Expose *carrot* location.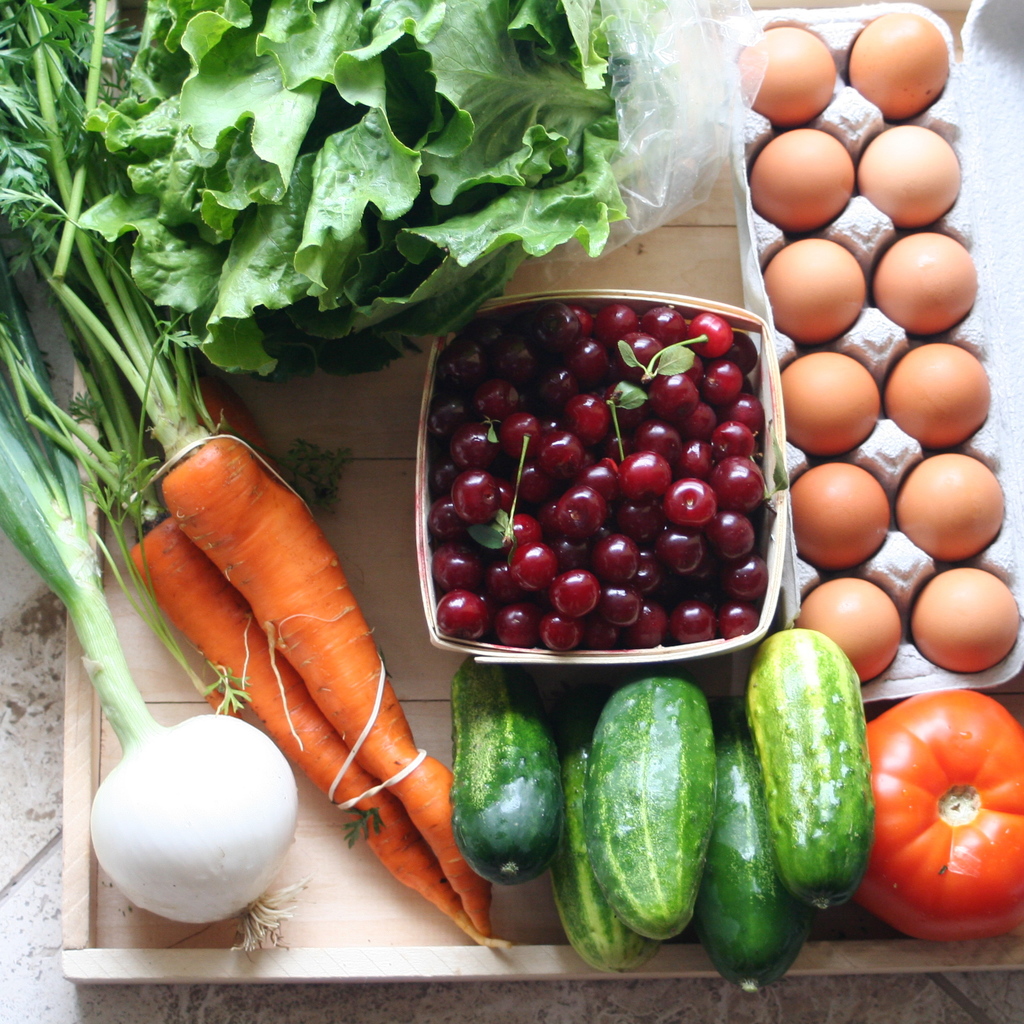
Exposed at (x1=0, y1=0, x2=494, y2=938).
